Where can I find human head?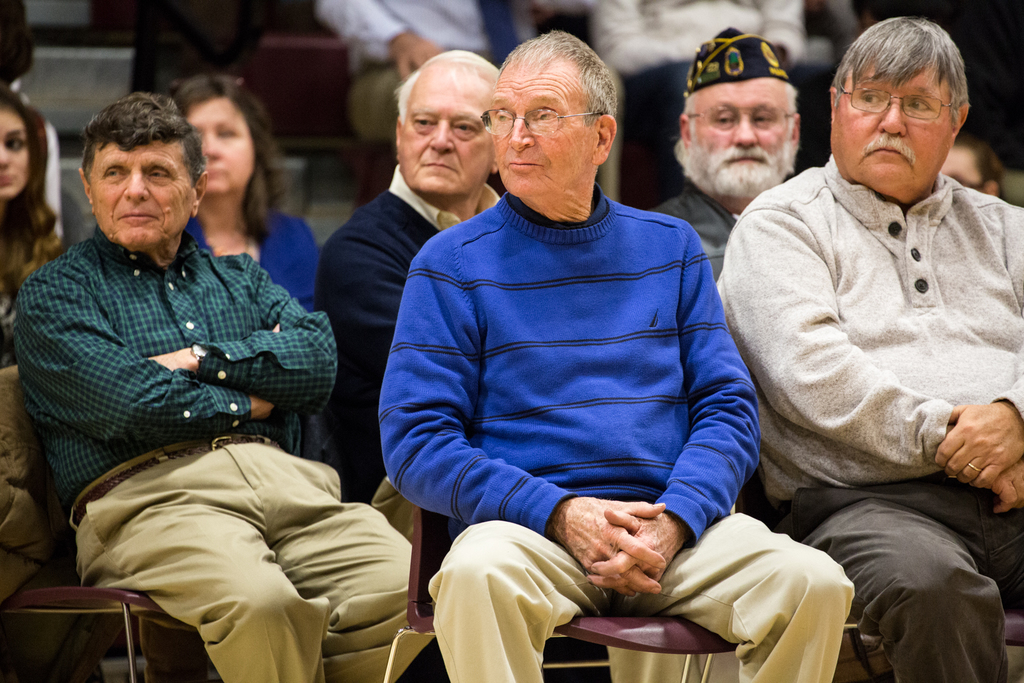
You can find it at 831:15:980:180.
